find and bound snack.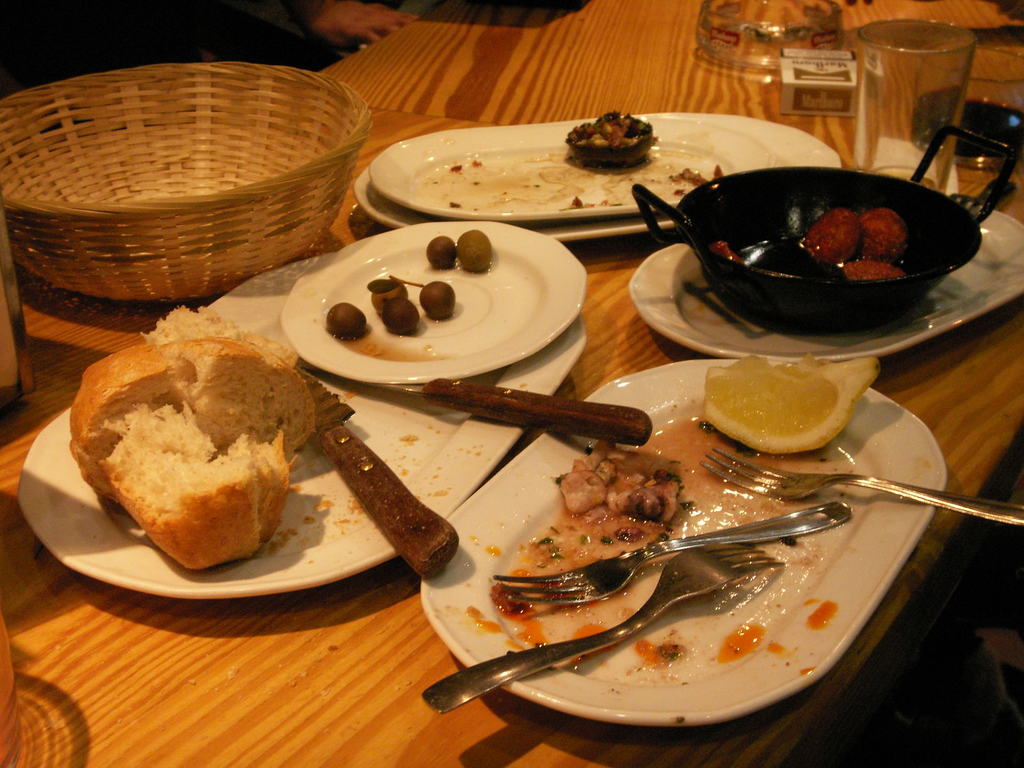
Bound: pyautogui.locateOnScreen(66, 344, 303, 569).
